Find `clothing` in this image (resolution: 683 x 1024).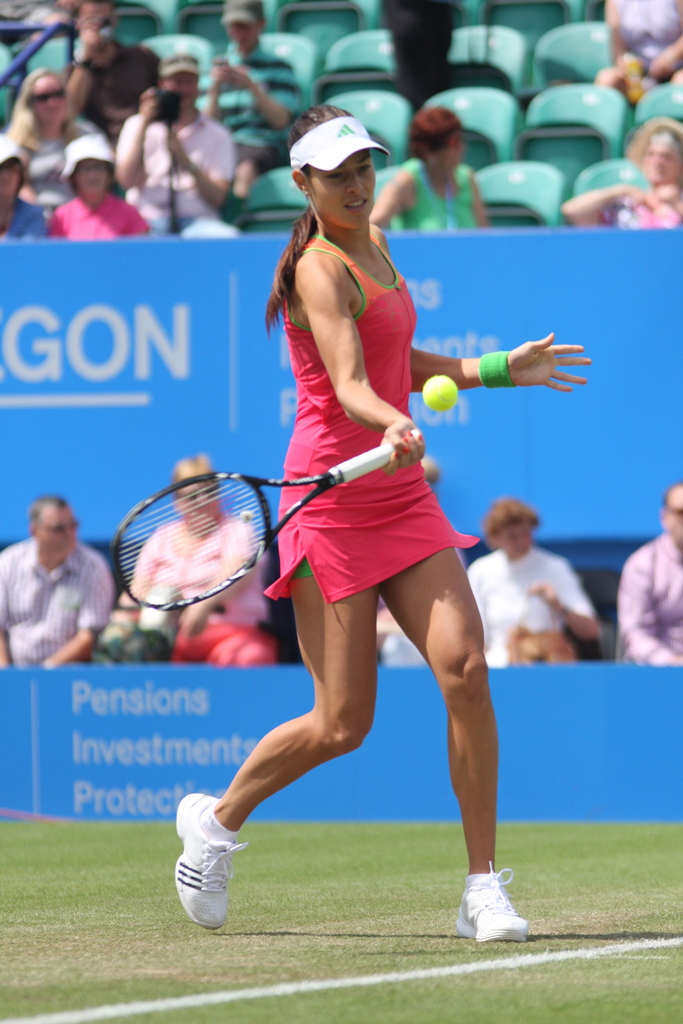
0:194:56:237.
